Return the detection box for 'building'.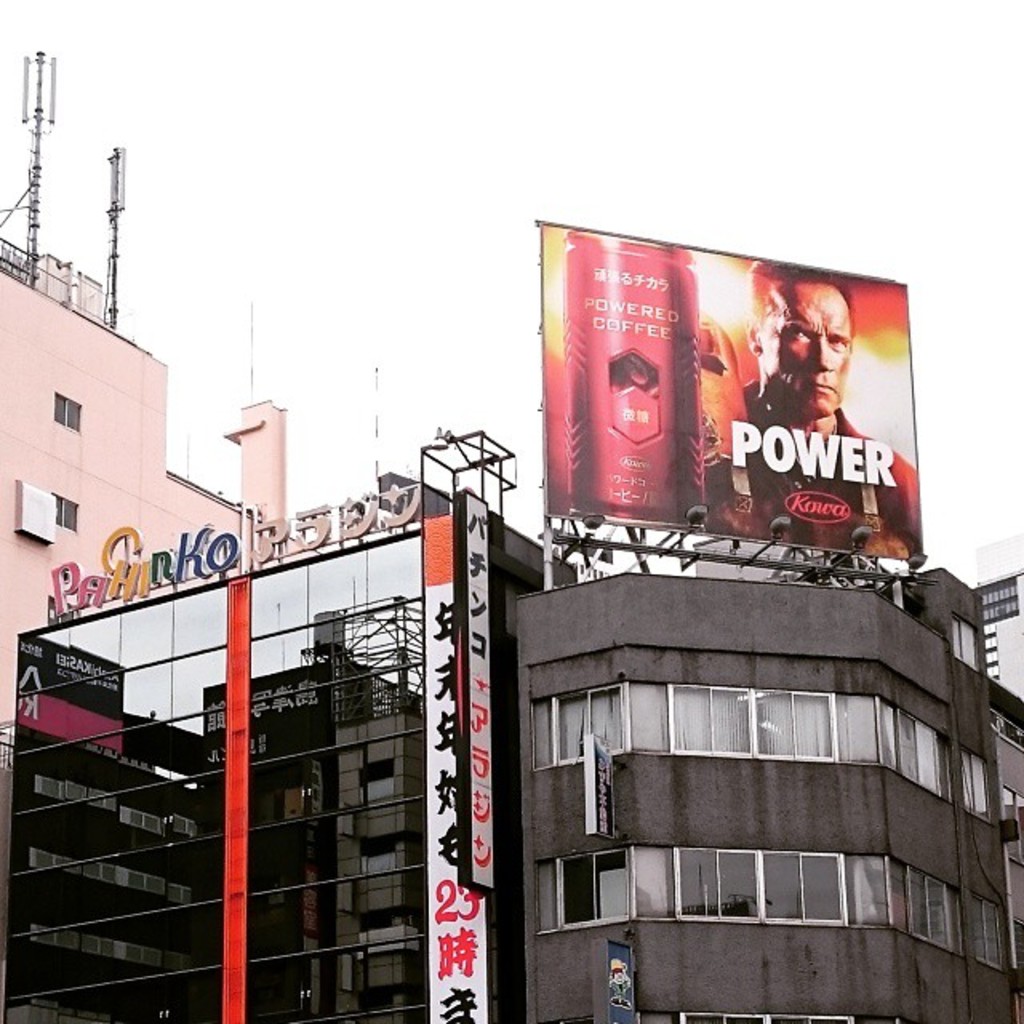
<region>510, 219, 1022, 1022</region>.
